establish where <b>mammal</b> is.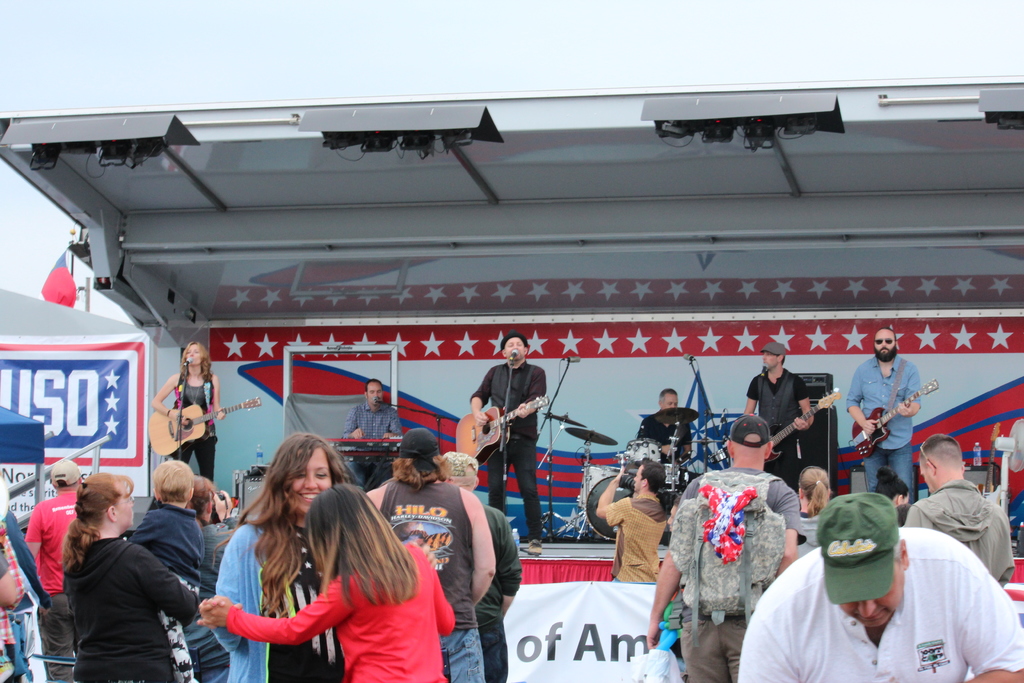
Established at {"x1": 62, "y1": 469, "x2": 202, "y2": 682}.
